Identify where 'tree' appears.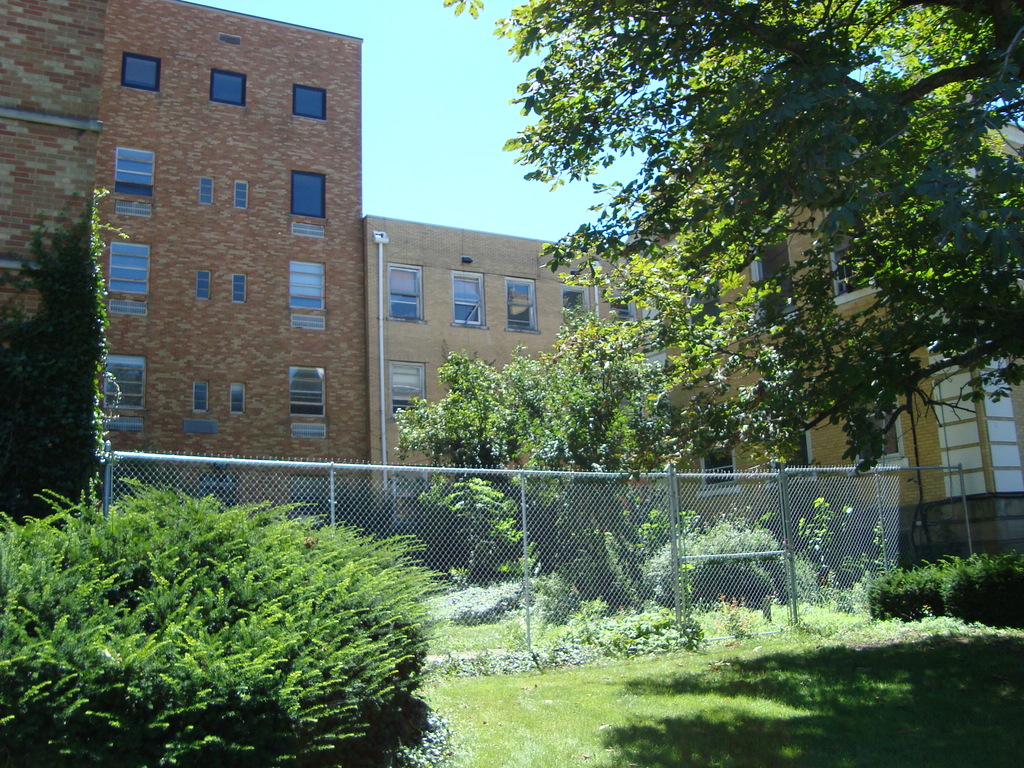
Appears at pyautogui.locateOnScreen(0, 180, 140, 537).
